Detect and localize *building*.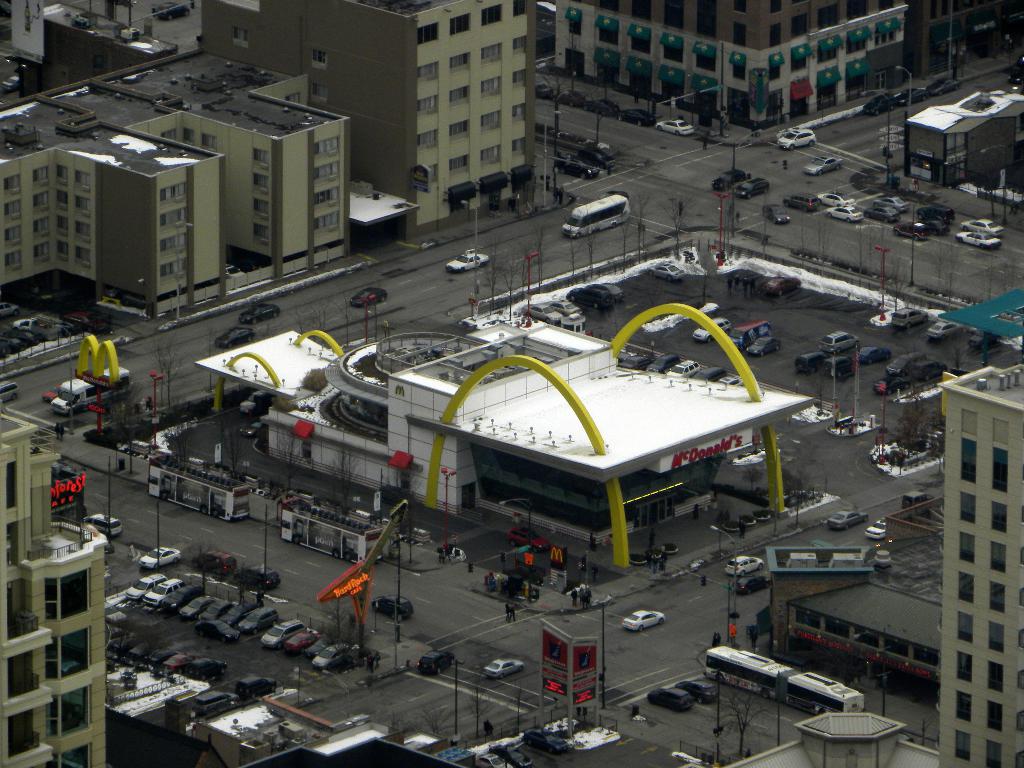
Localized at pyautogui.locateOnScreen(0, 405, 111, 767).
